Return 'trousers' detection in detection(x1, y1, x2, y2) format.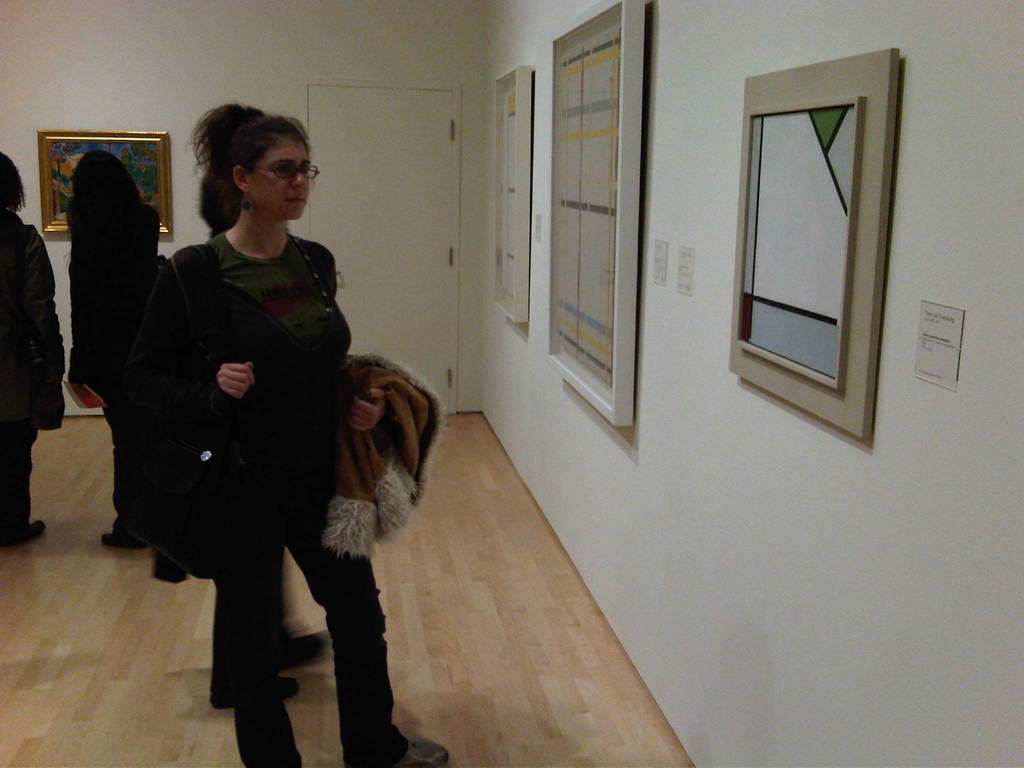
detection(0, 422, 35, 546).
